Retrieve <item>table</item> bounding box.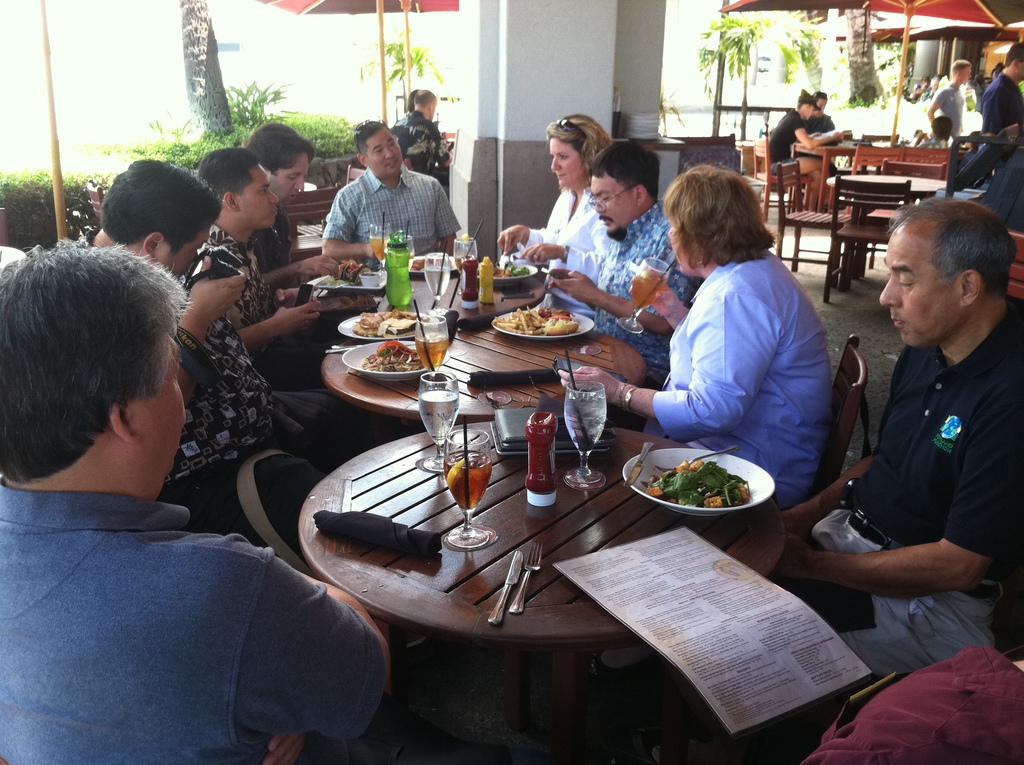
Bounding box: (316, 304, 646, 427).
